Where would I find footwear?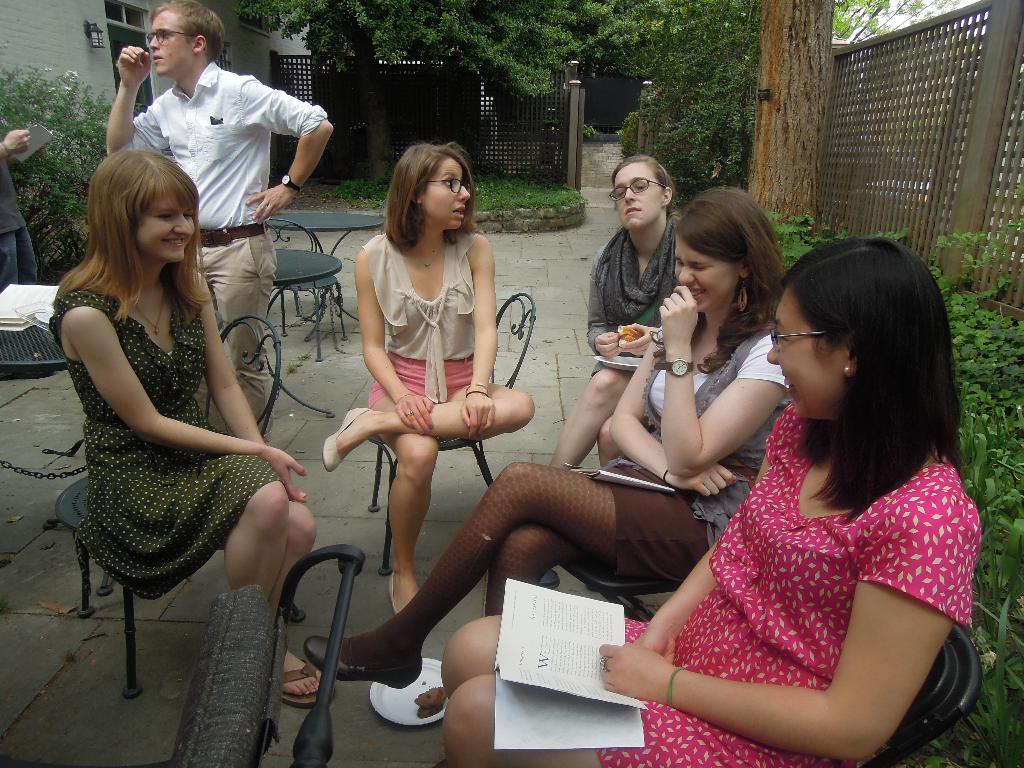
At 278, 659, 328, 707.
